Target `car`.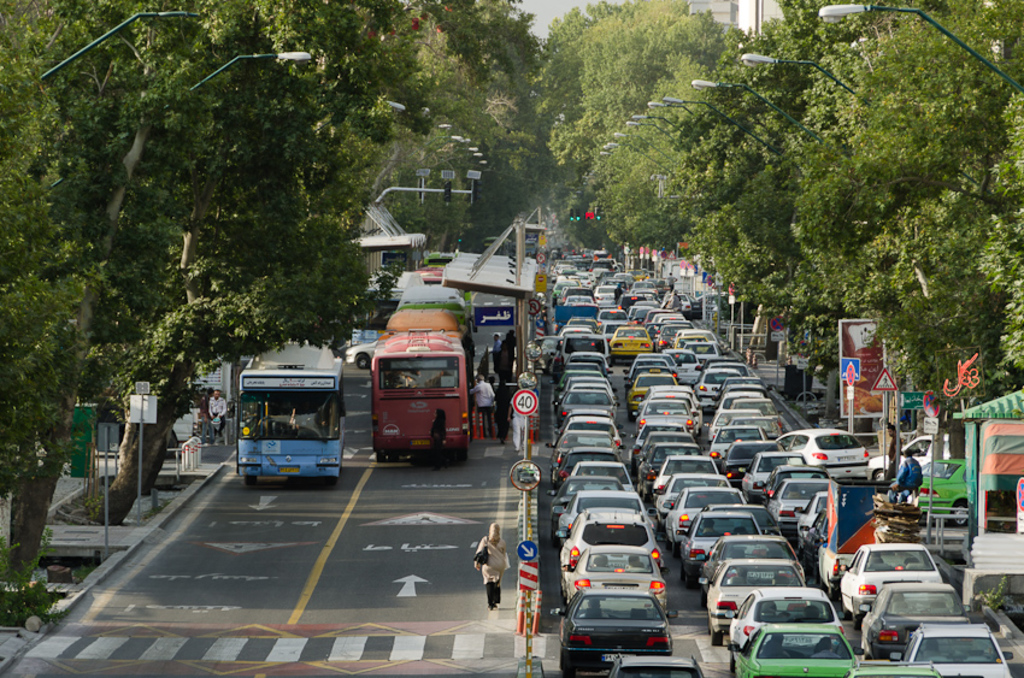
Target region: 342,336,372,369.
